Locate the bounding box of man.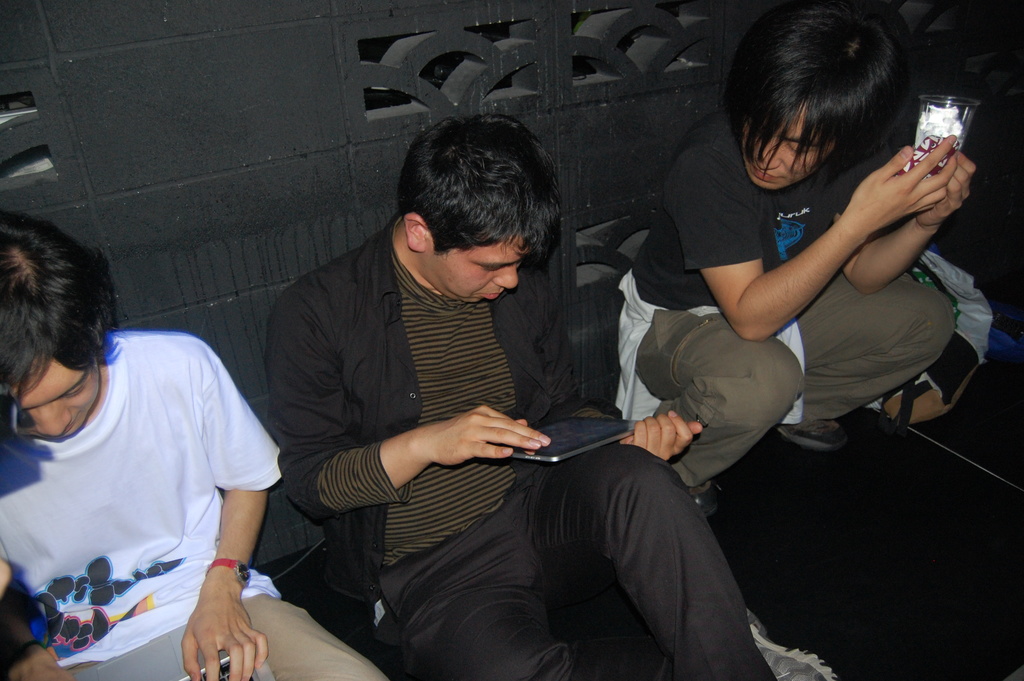
Bounding box: pyautogui.locateOnScreen(608, 0, 978, 516).
